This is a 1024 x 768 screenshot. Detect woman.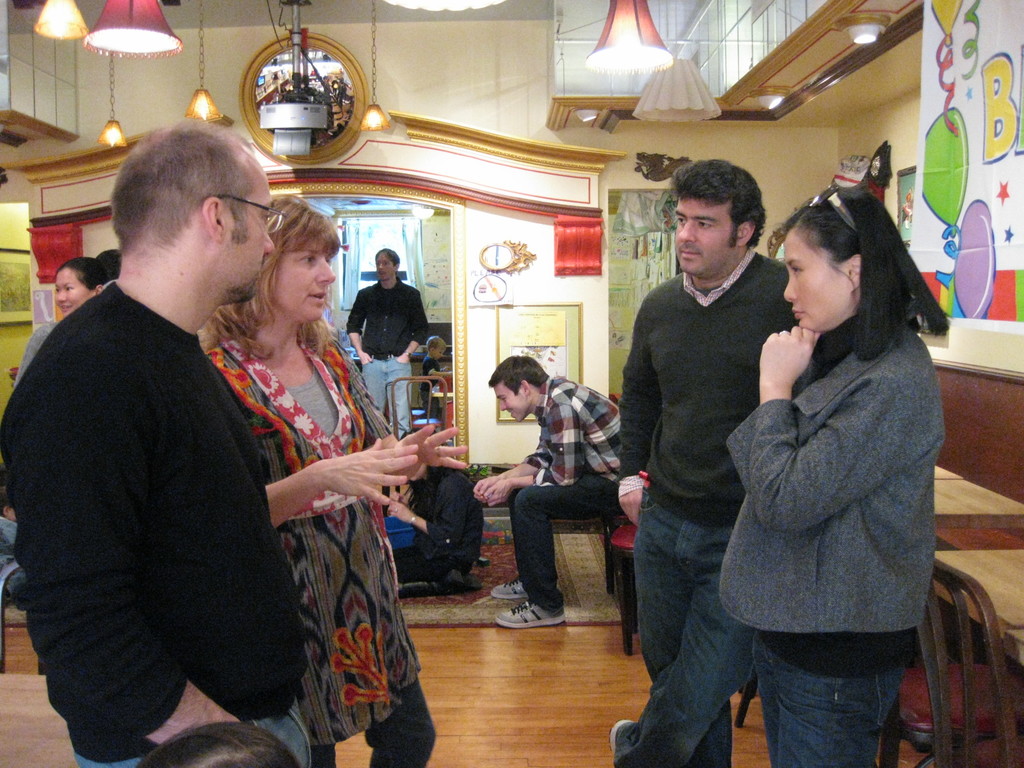
<bbox>200, 192, 480, 767</bbox>.
